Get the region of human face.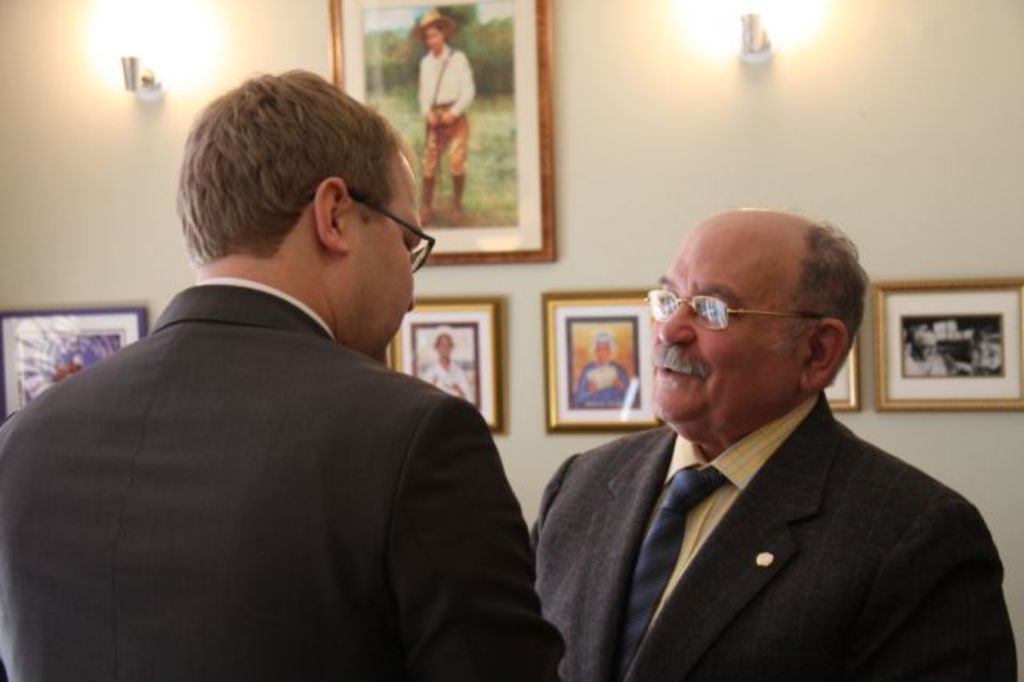
BBox(331, 152, 442, 360).
